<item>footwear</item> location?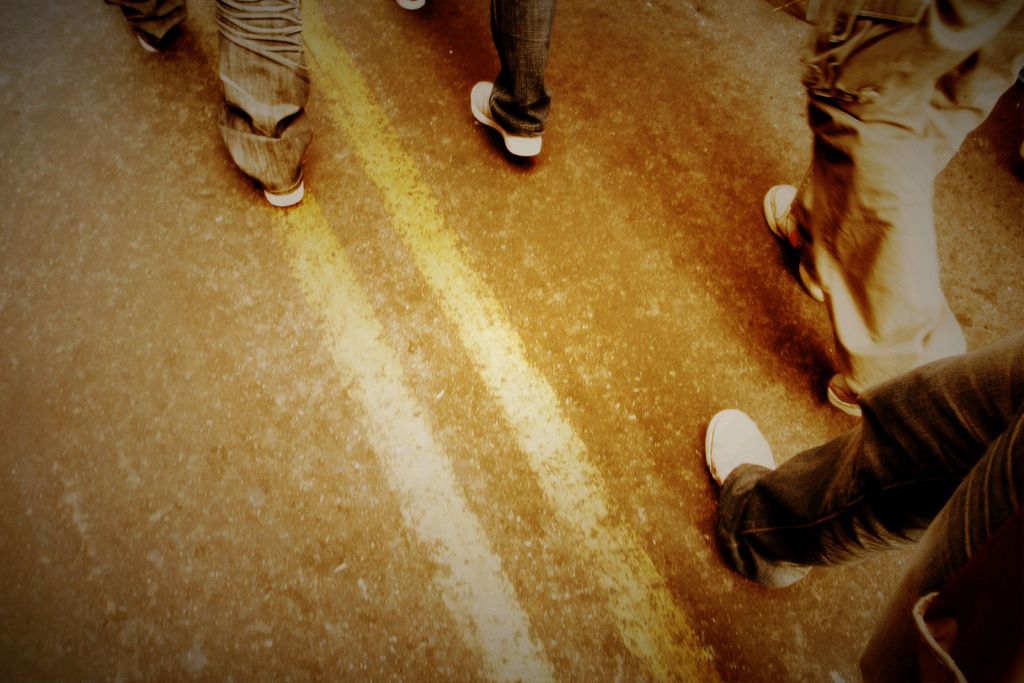
<region>826, 372, 866, 412</region>
